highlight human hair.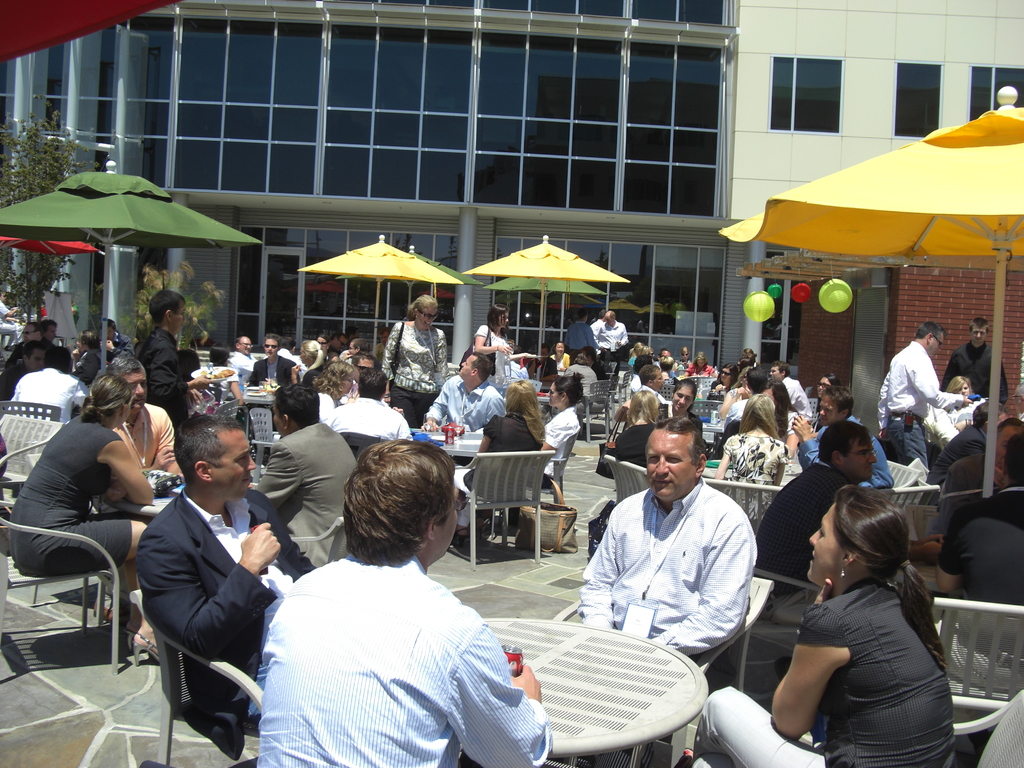
Highlighted region: 38:319:58:334.
